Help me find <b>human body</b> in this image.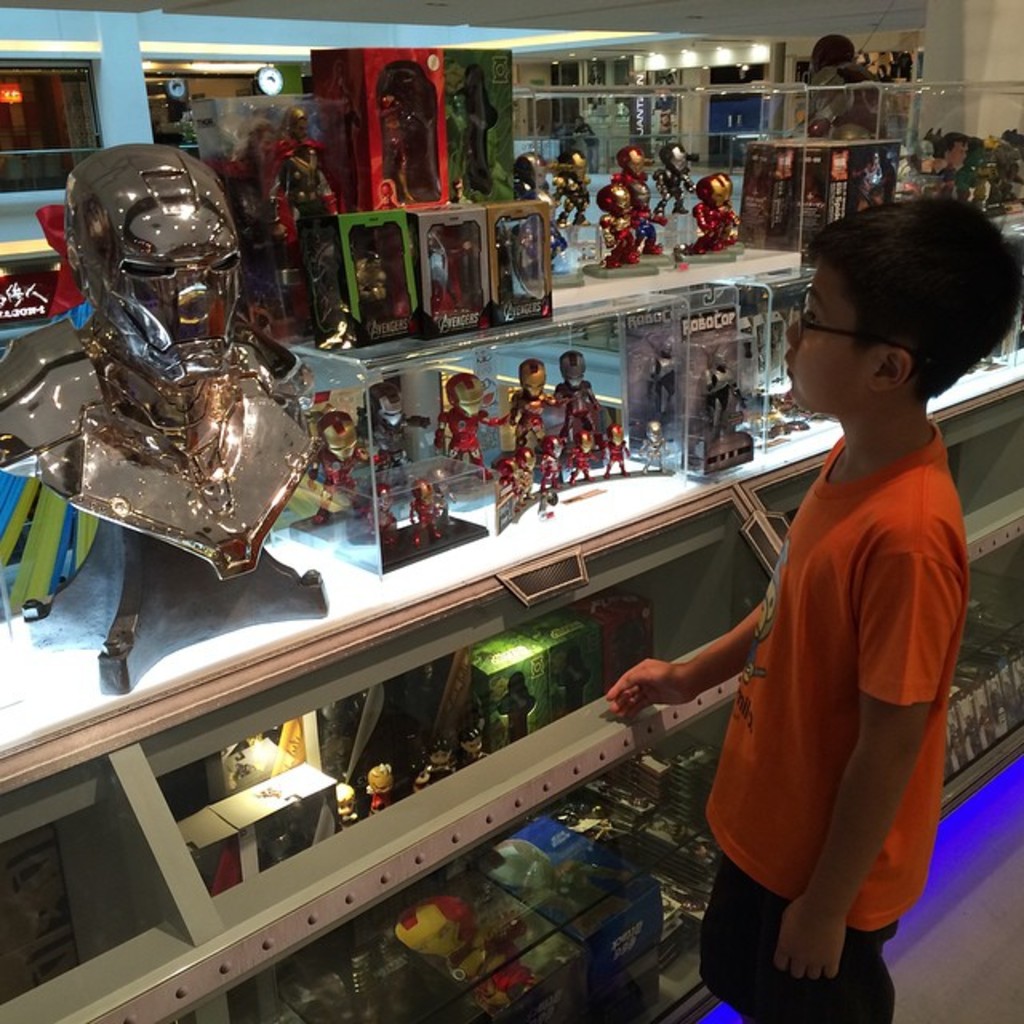
Found it: 656, 182, 1016, 1021.
